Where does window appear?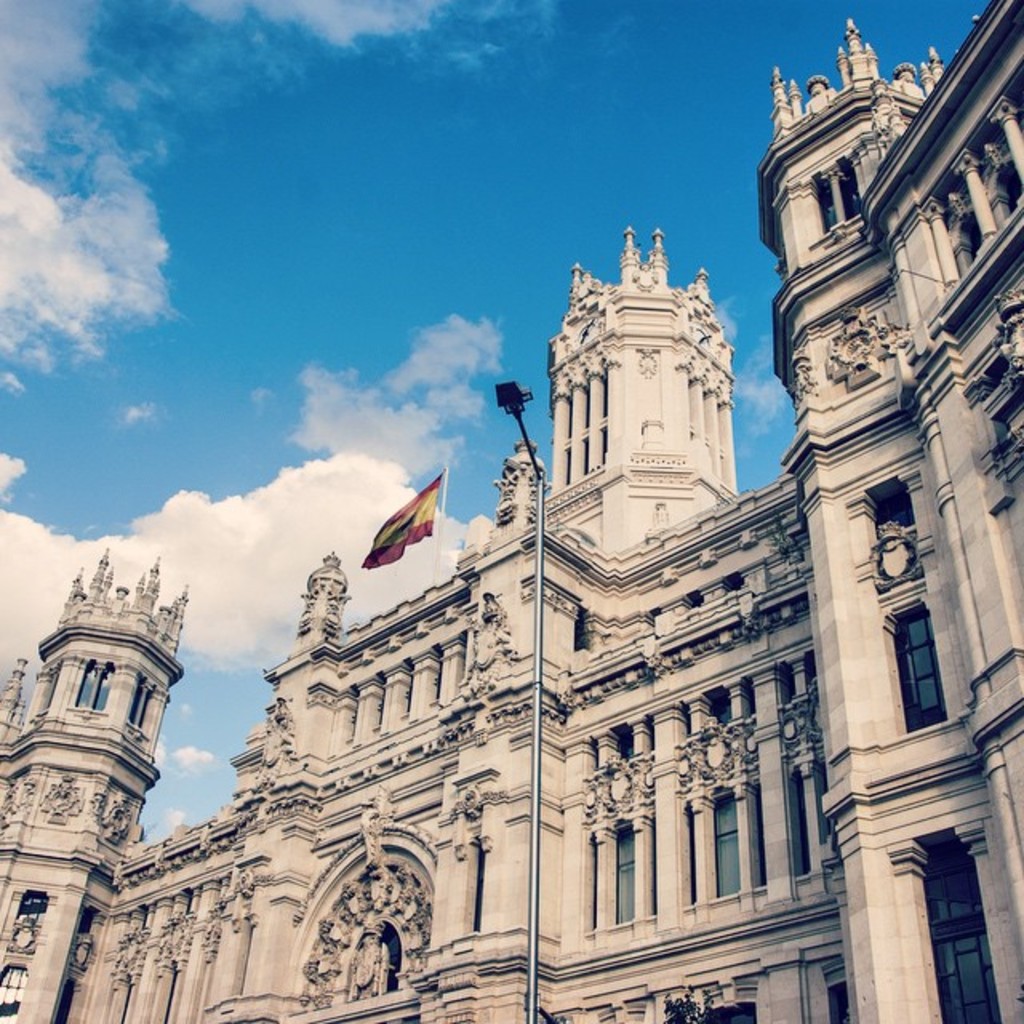
Appears at bbox=(74, 664, 110, 714).
